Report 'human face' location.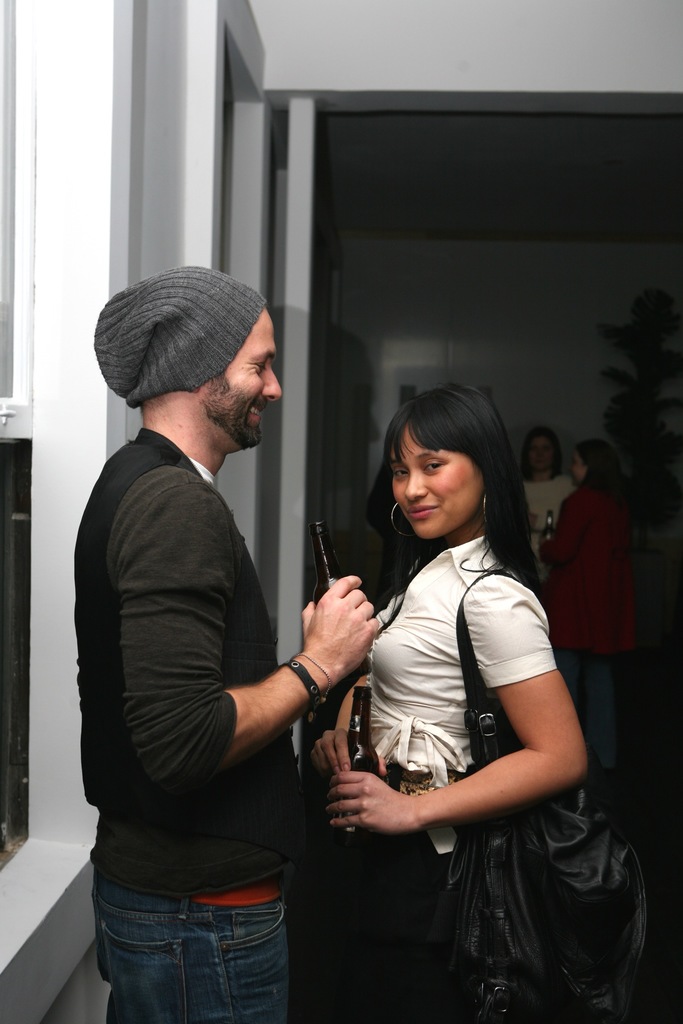
Report: 201,305,281,450.
